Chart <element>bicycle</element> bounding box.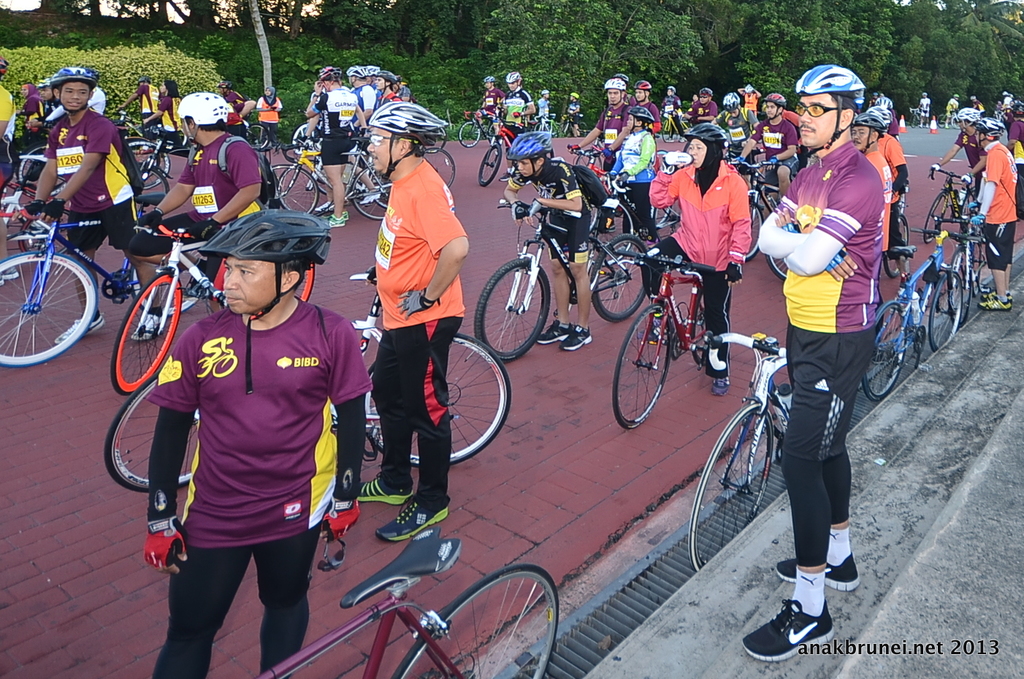
Charted: BBox(0, 175, 76, 252).
